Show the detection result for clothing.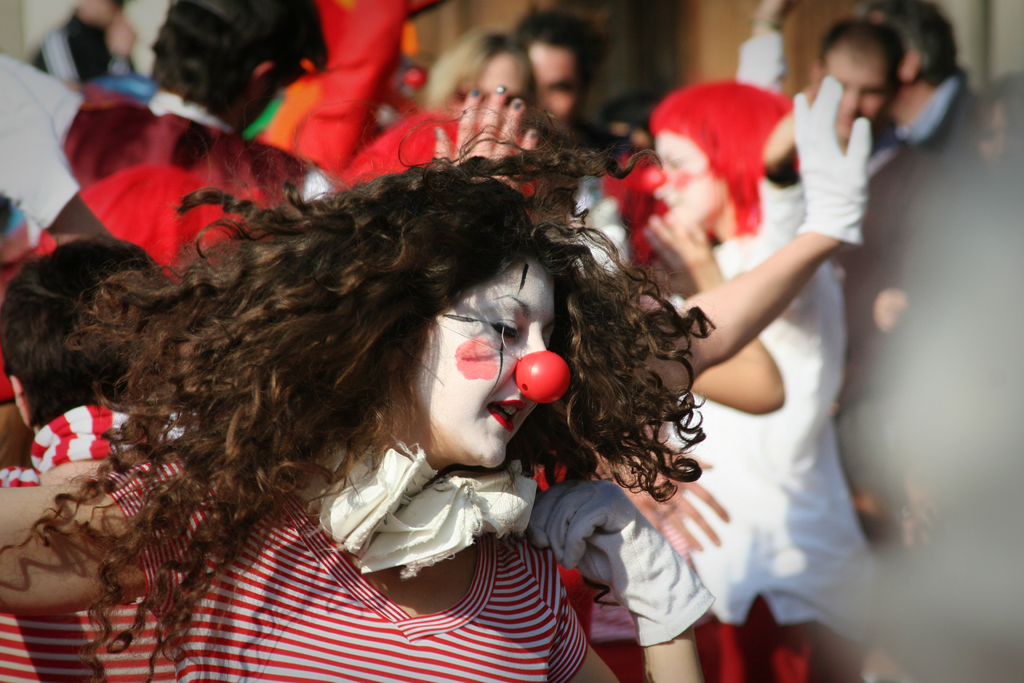
(x1=652, y1=72, x2=906, y2=642).
